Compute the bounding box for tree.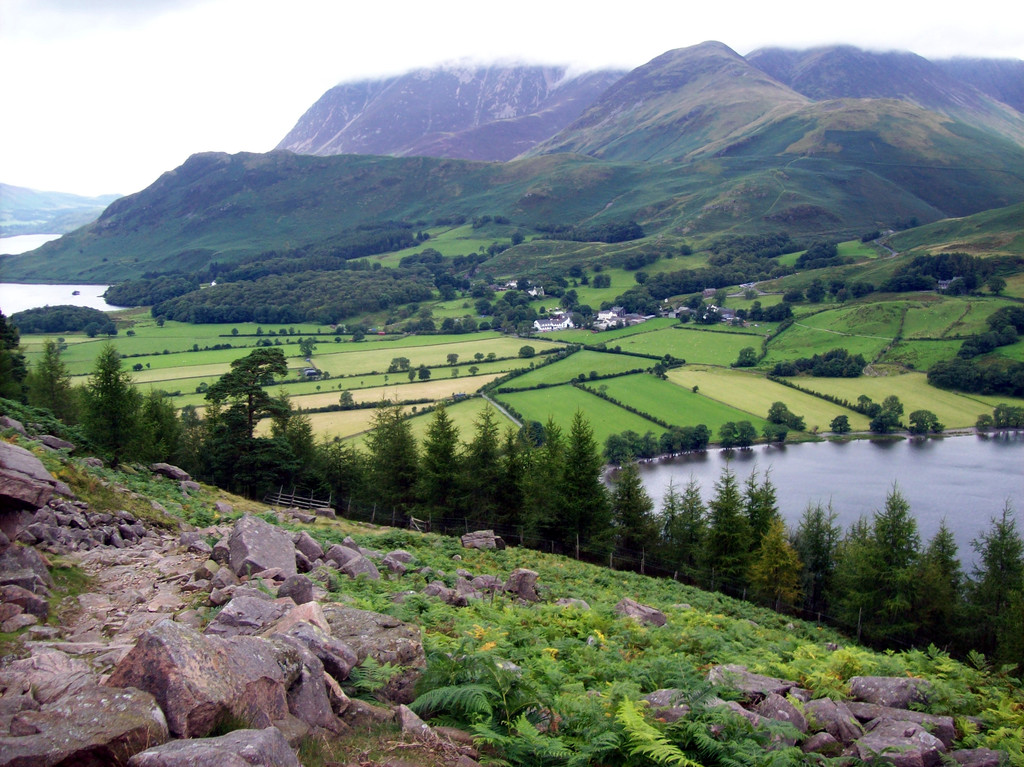
x1=533 y1=414 x2=618 y2=563.
